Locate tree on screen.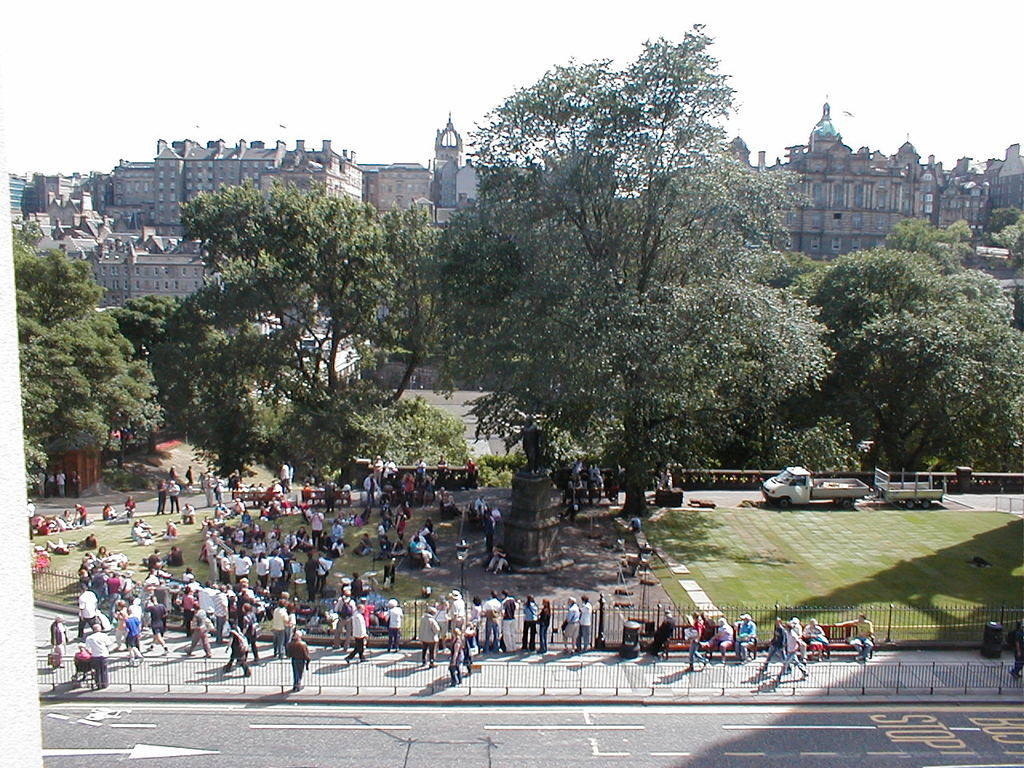
On screen at [left=742, top=246, right=822, bottom=300].
